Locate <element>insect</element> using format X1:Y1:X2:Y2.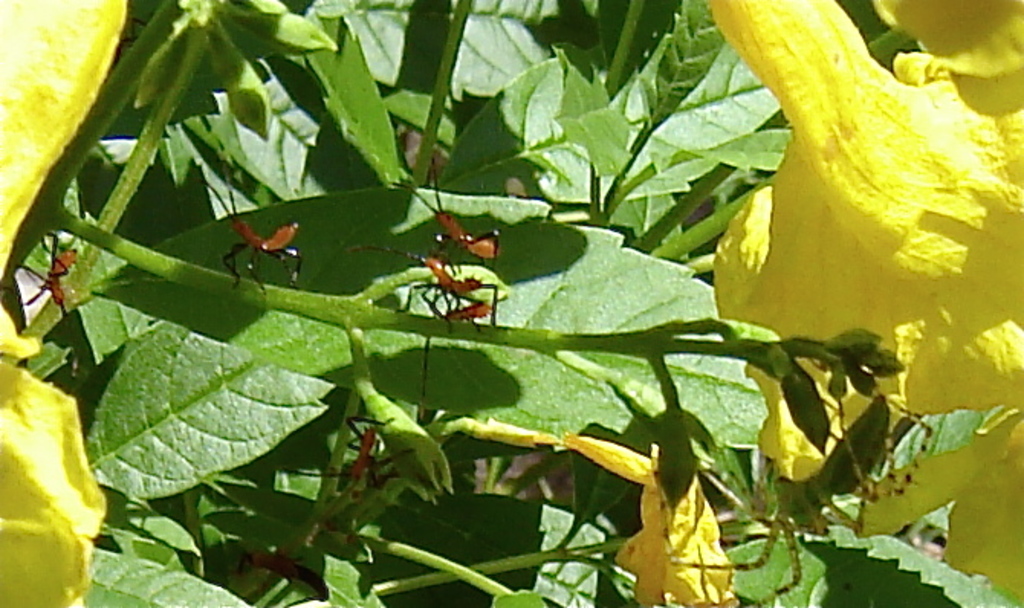
292:417:423:496.
